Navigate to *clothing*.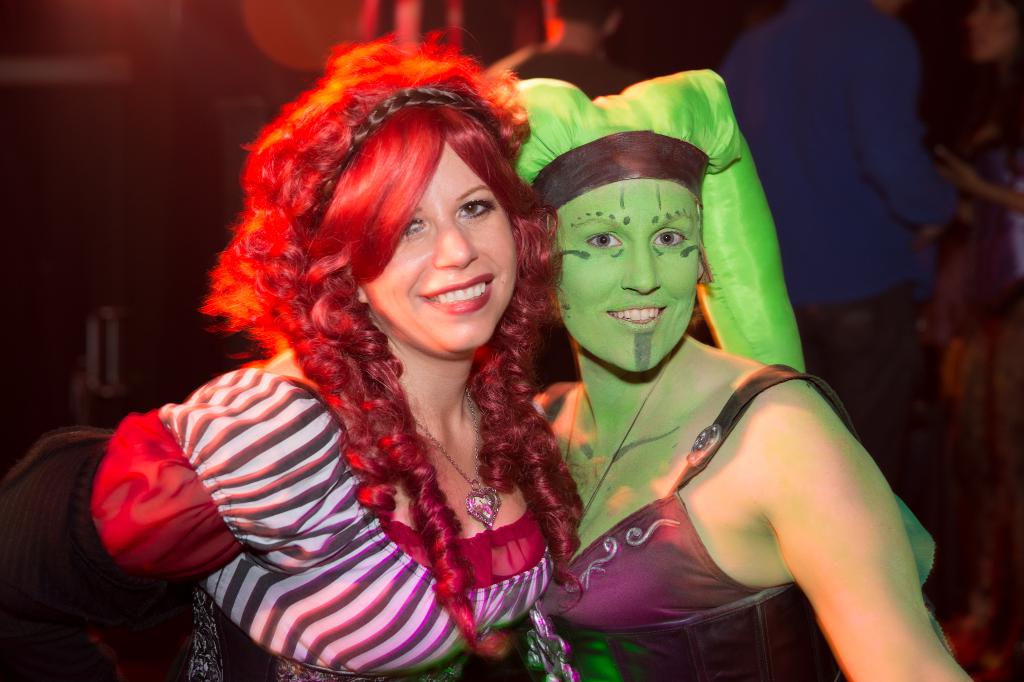
Navigation target: rect(722, 0, 967, 498).
